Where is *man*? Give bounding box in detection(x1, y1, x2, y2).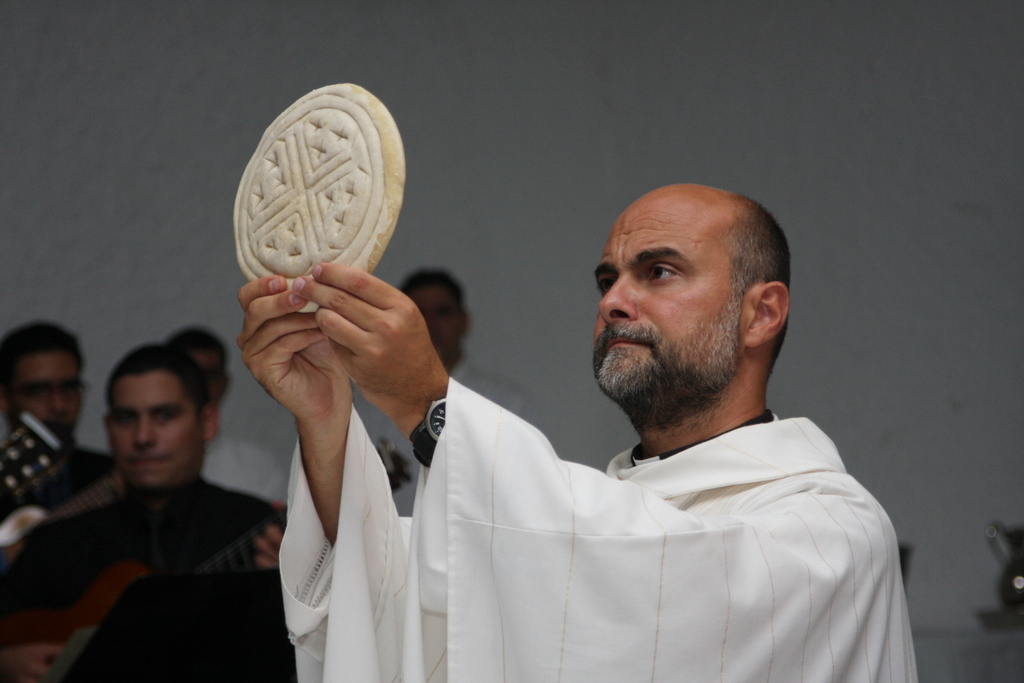
detection(399, 270, 555, 443).
